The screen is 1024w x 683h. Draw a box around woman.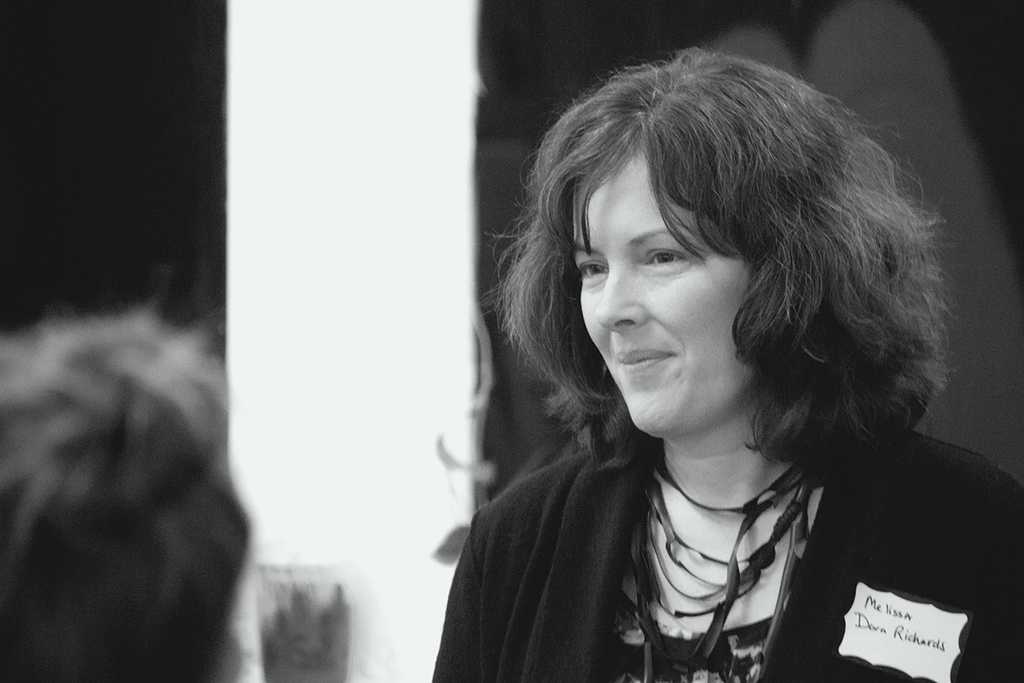
left=398, top=36, right=1006, bottom=676.
